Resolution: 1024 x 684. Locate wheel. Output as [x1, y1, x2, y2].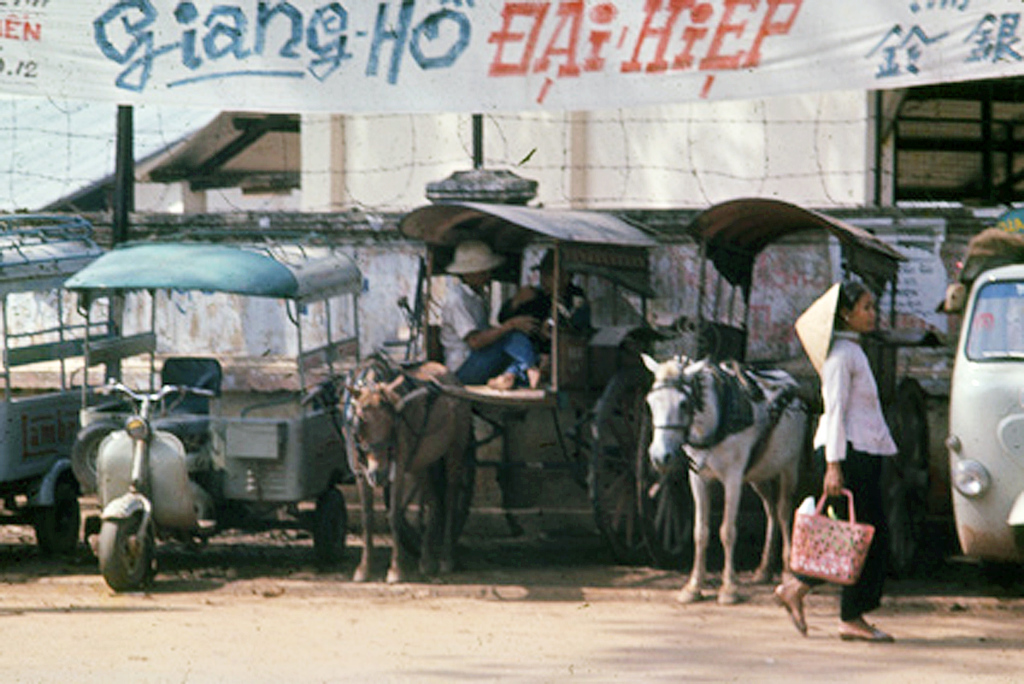
[589, 368, 665, 559].
